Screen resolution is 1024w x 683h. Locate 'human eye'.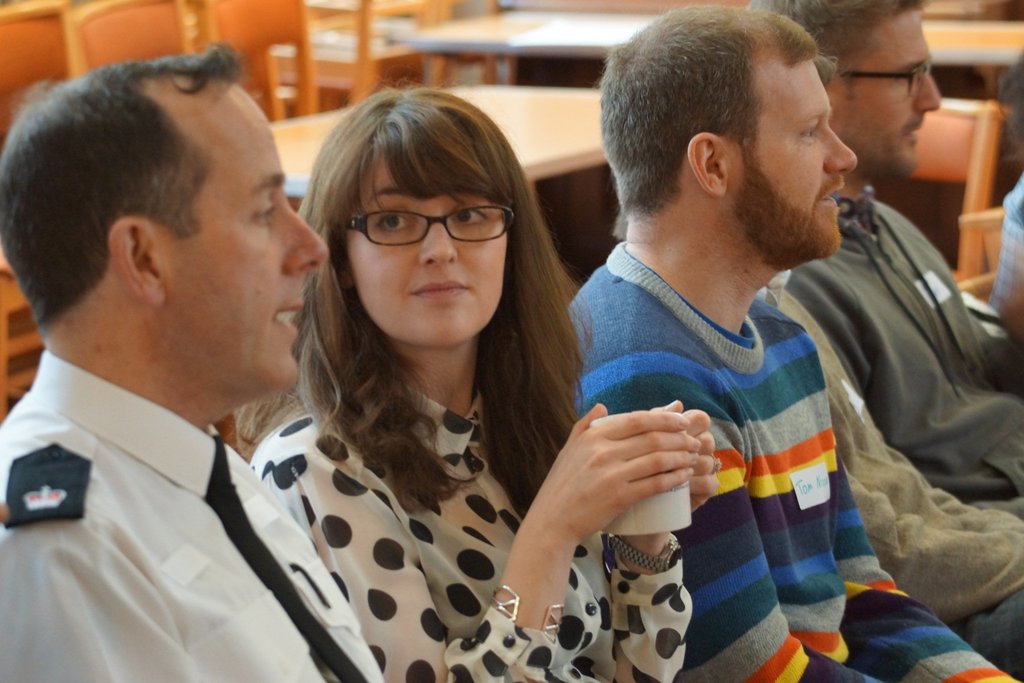
372,208,417,236.
